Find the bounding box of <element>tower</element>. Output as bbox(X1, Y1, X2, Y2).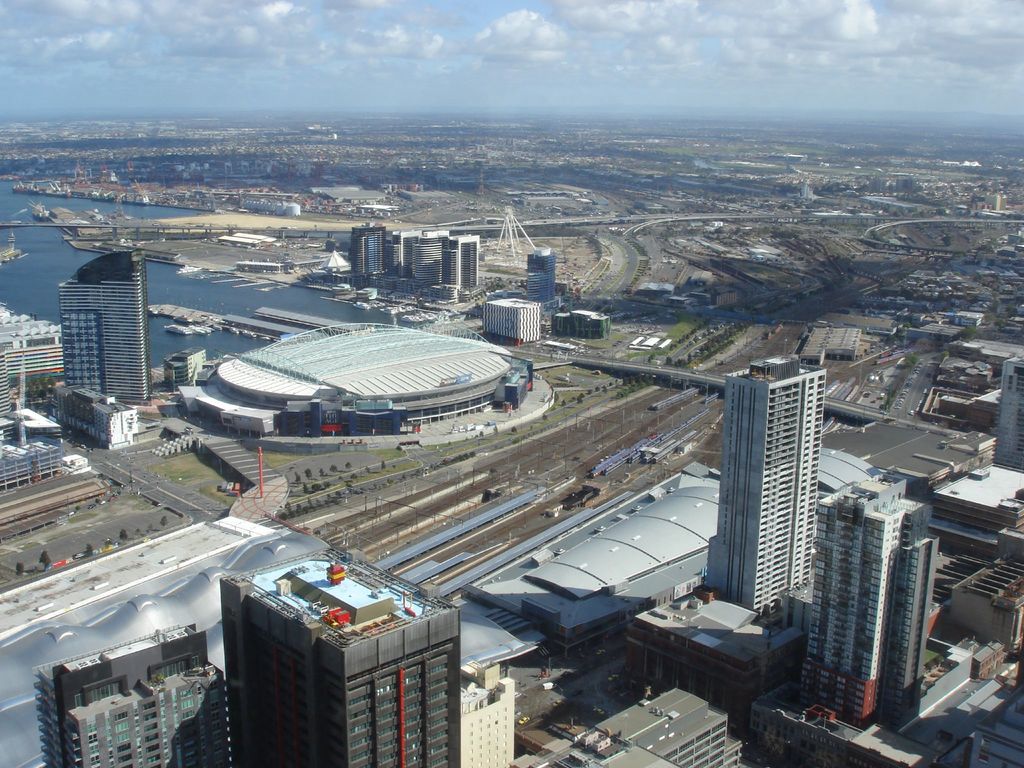
bbox(701, 348, 828, 616).
